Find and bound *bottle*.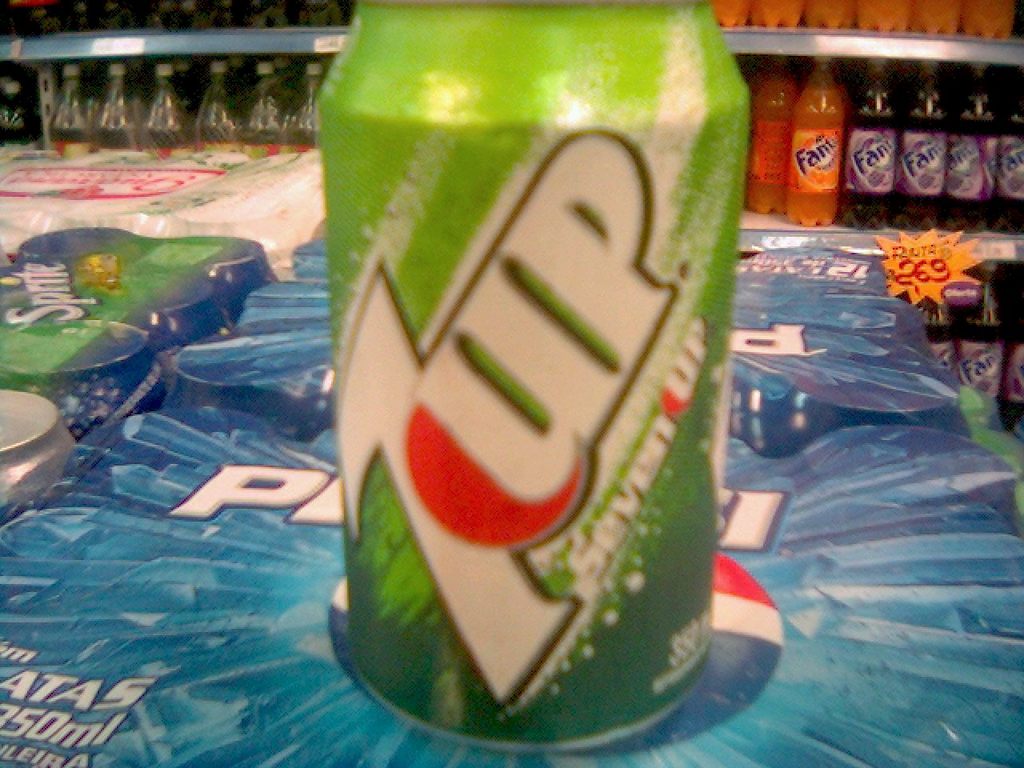
Bound: [left=1005, top=270, right=1023, bottom=435].
